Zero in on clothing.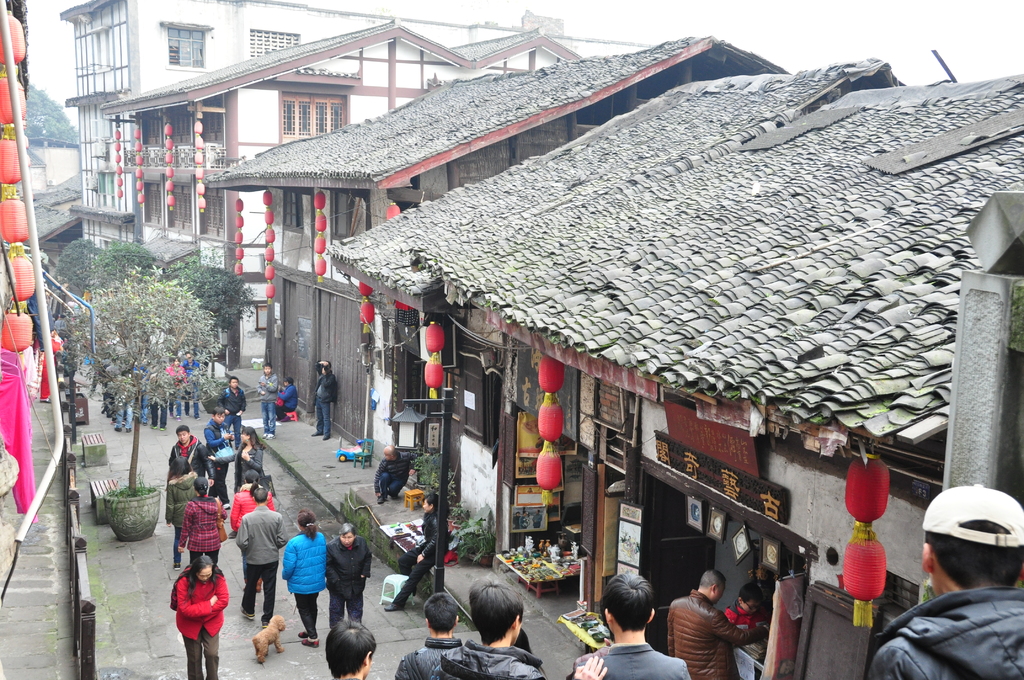
Zeroed in: pyautogui.locateOnScreen(288, 529, 332, 646).
